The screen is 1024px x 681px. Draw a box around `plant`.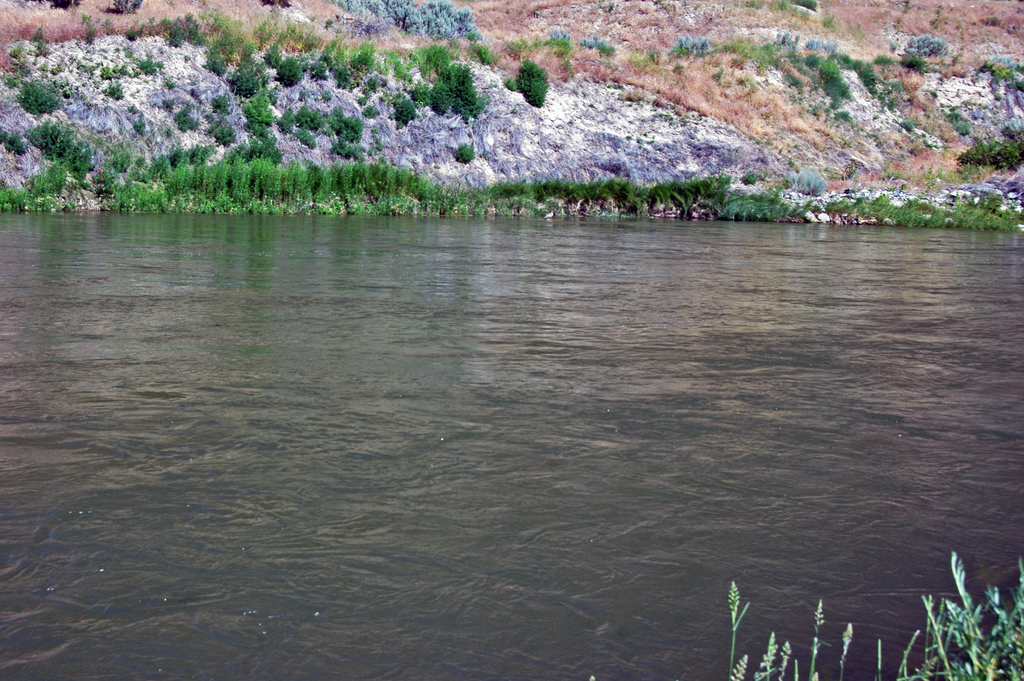
bbox=[849, 55, 908, 111].
